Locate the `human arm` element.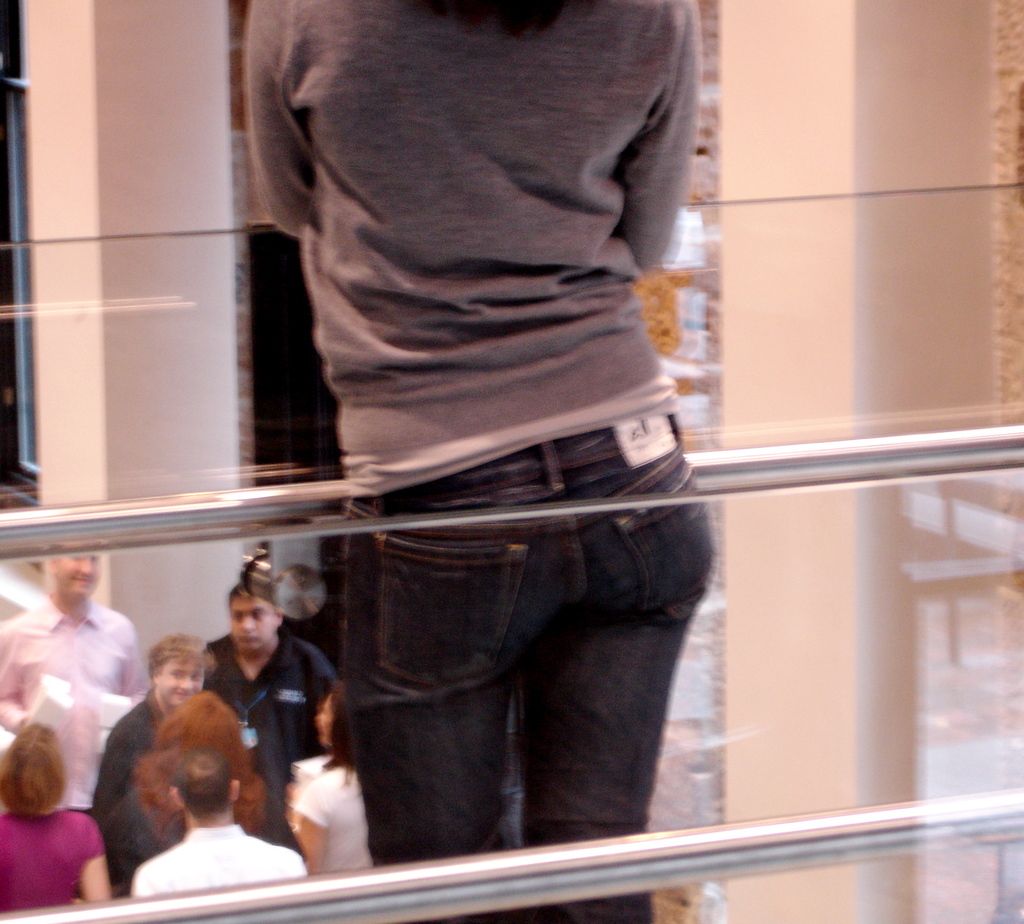
Element bbox: [x1=621, y1=0, x2=703, y2=272].
